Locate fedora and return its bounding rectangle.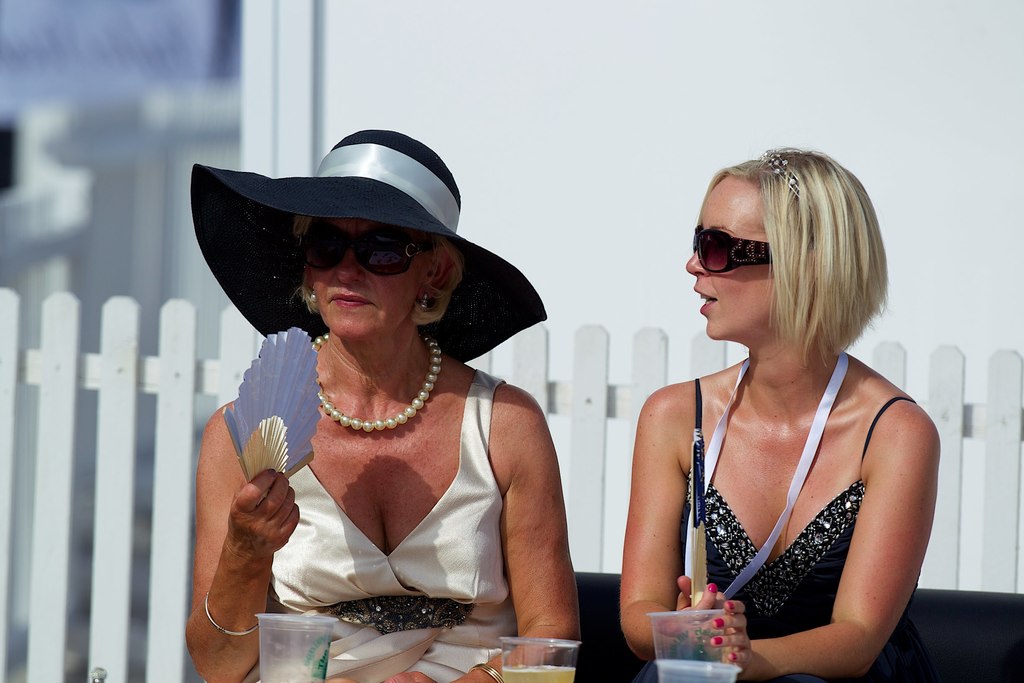
189:120:544:365.
